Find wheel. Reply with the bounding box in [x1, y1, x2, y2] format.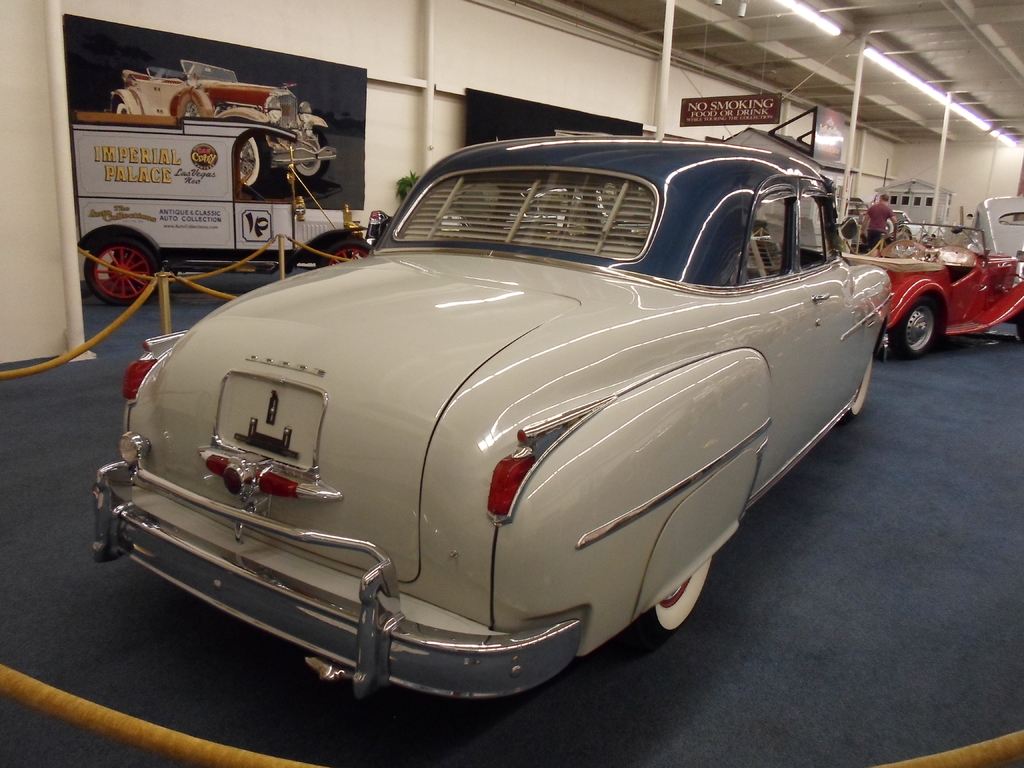
[641, 554, 714, 650].
